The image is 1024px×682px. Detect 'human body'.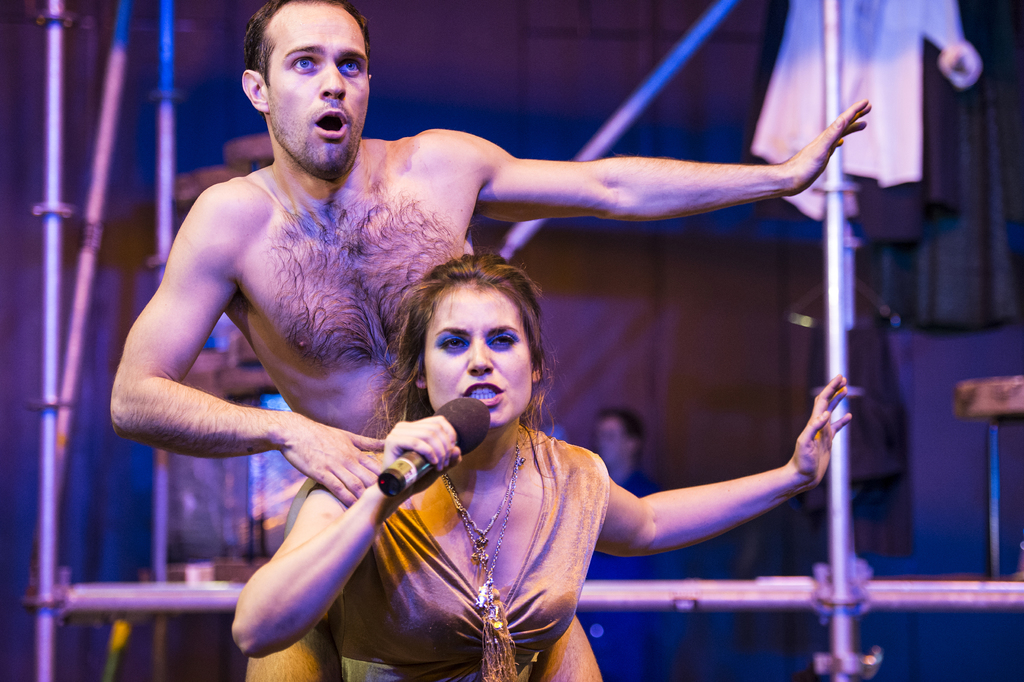
Detection: 236/248/847/681.
